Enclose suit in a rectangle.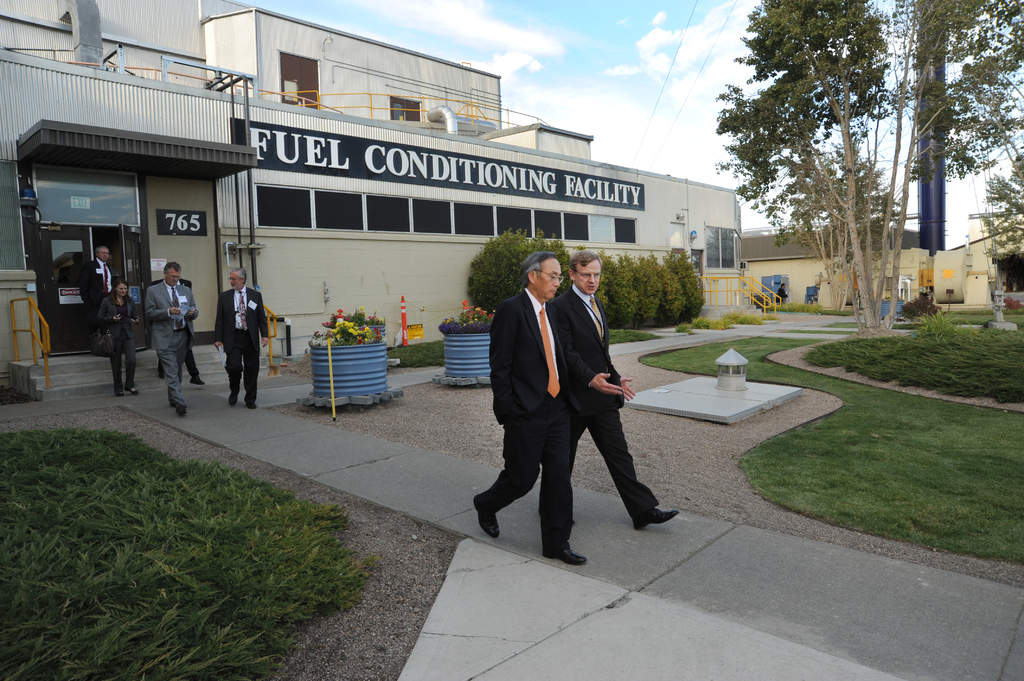
[left=553, top=285, right=661, bottom=517].
